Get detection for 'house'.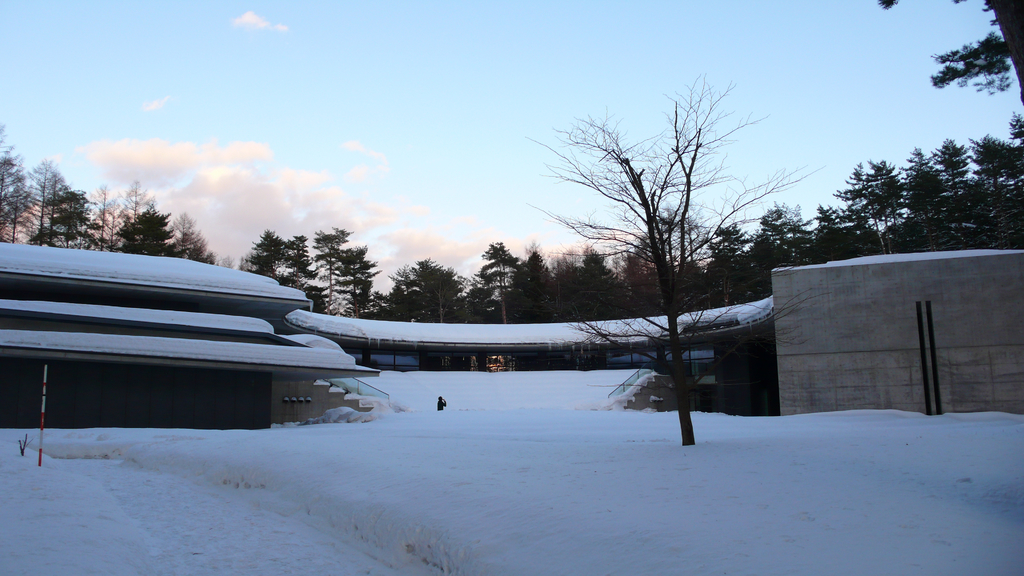
Detection: 0 243 380 429.
